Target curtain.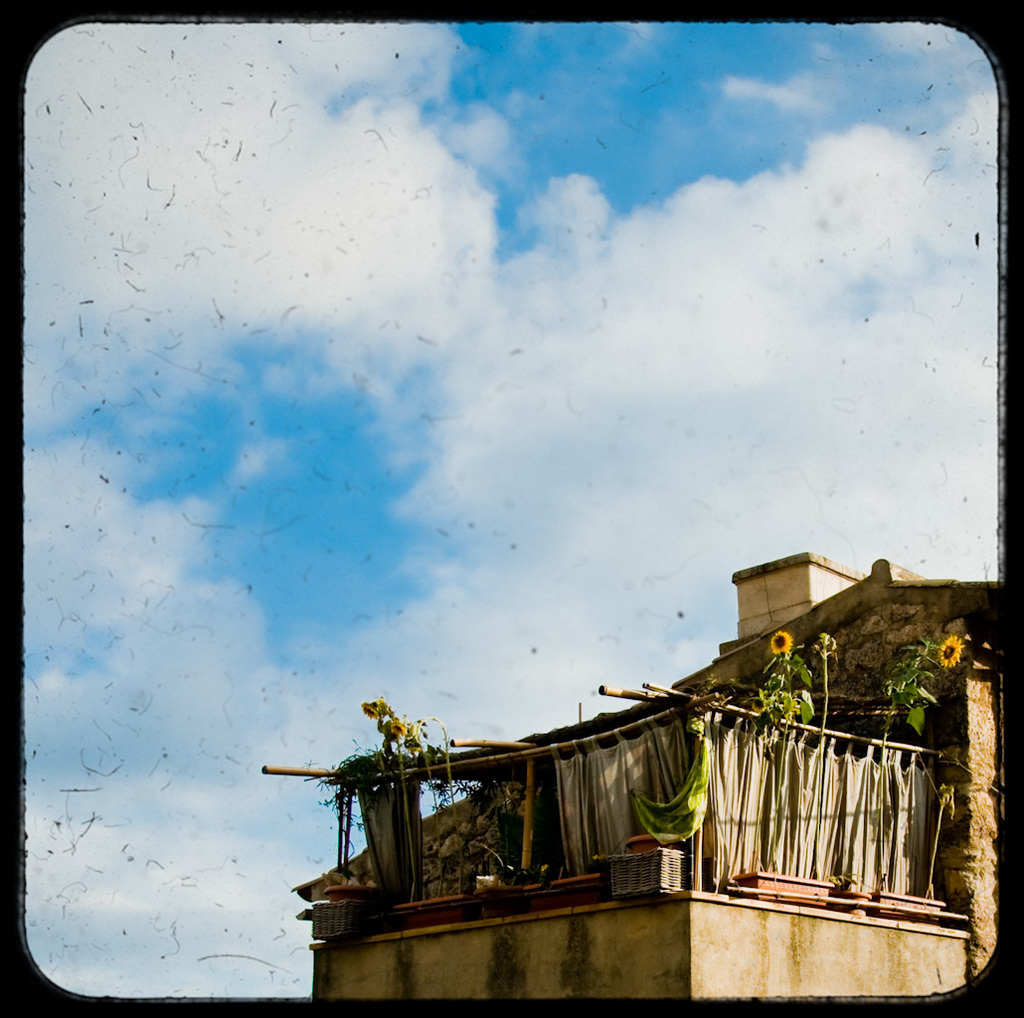
Target region: (x1=566, y1=728, x2=938, y2=892).
